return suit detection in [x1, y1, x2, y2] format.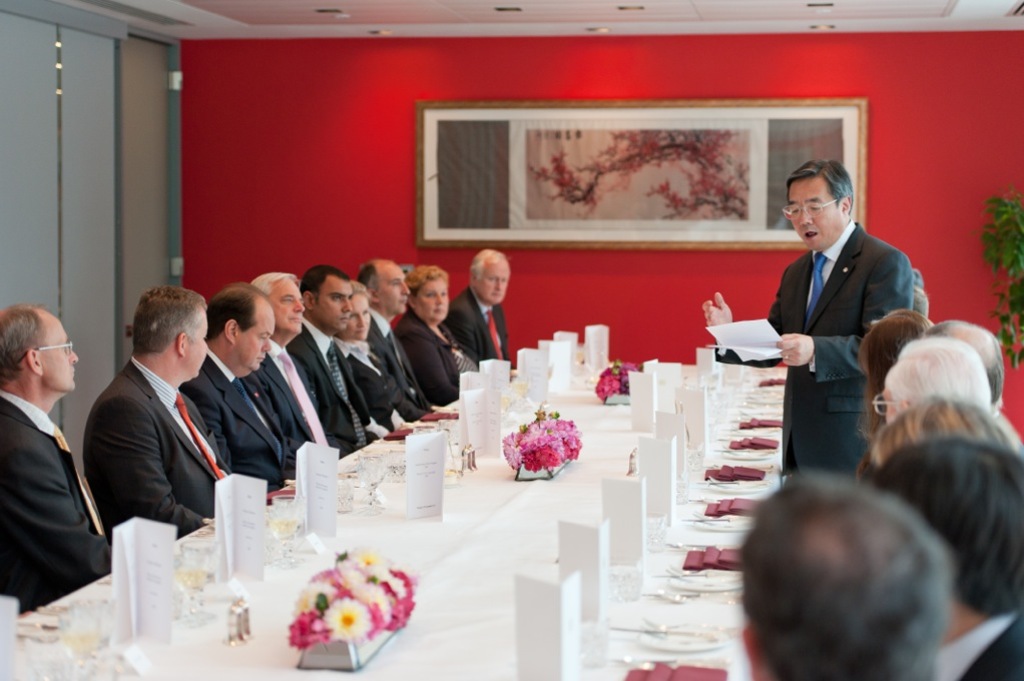
[712, 217, 915, 480].
